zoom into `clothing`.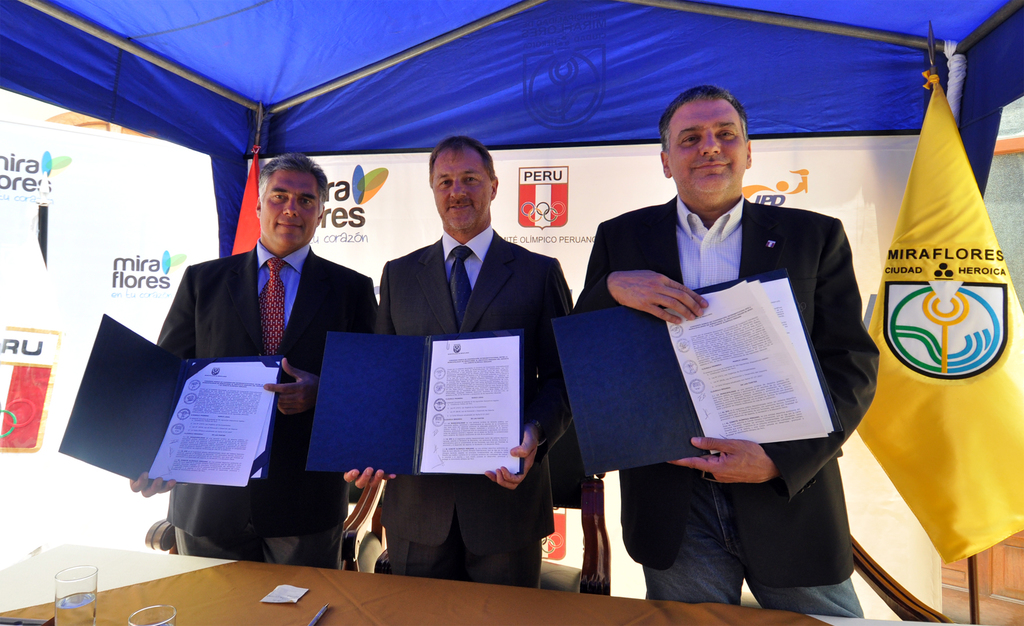
Zoom target: {"left": 149, "top": 236, "right": 378, "bottom": 570}.
